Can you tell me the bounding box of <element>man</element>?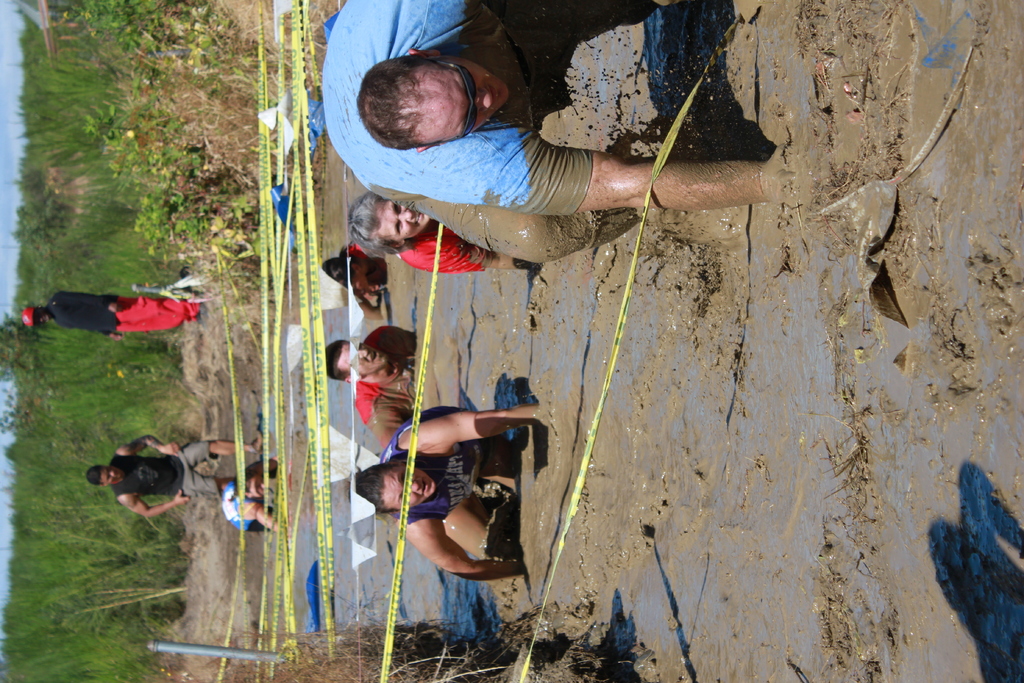
bbox=(321, 0, 760, 269).
